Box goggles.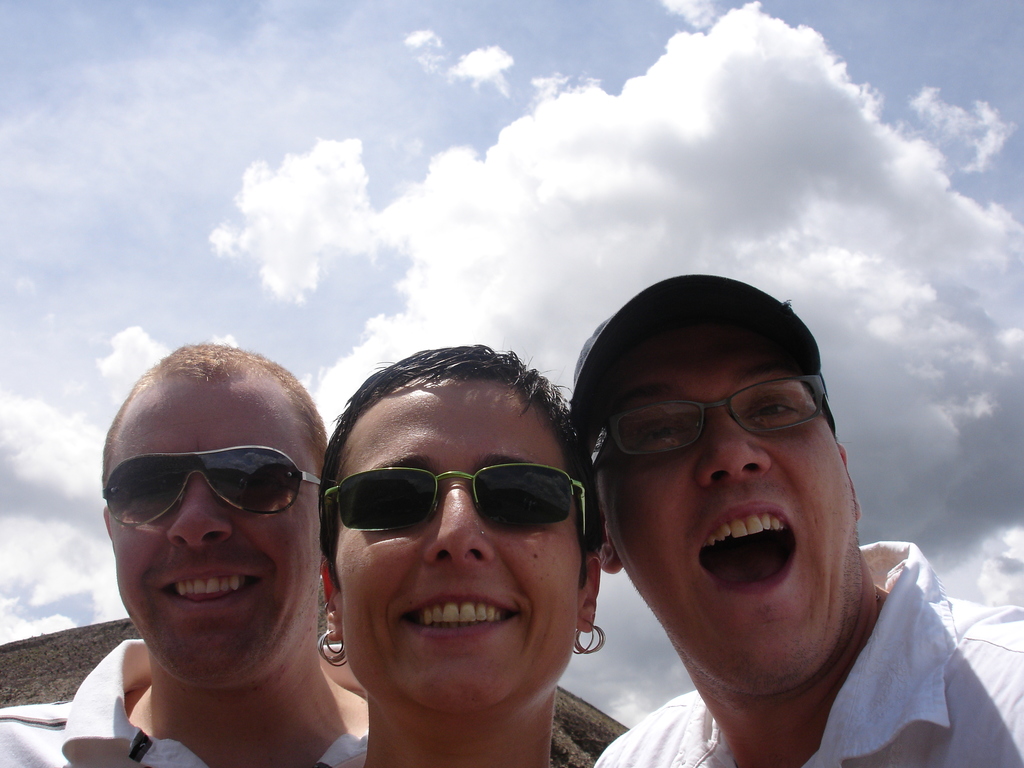
321/461/591/541.
